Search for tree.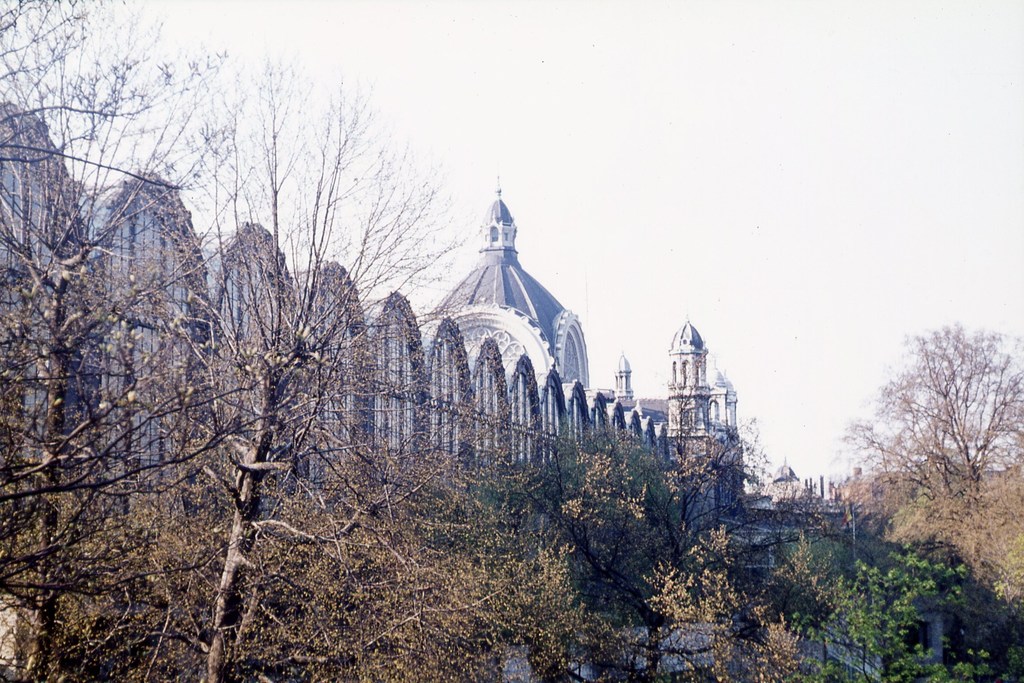
Found at box=[98, 45, 479, 682].
